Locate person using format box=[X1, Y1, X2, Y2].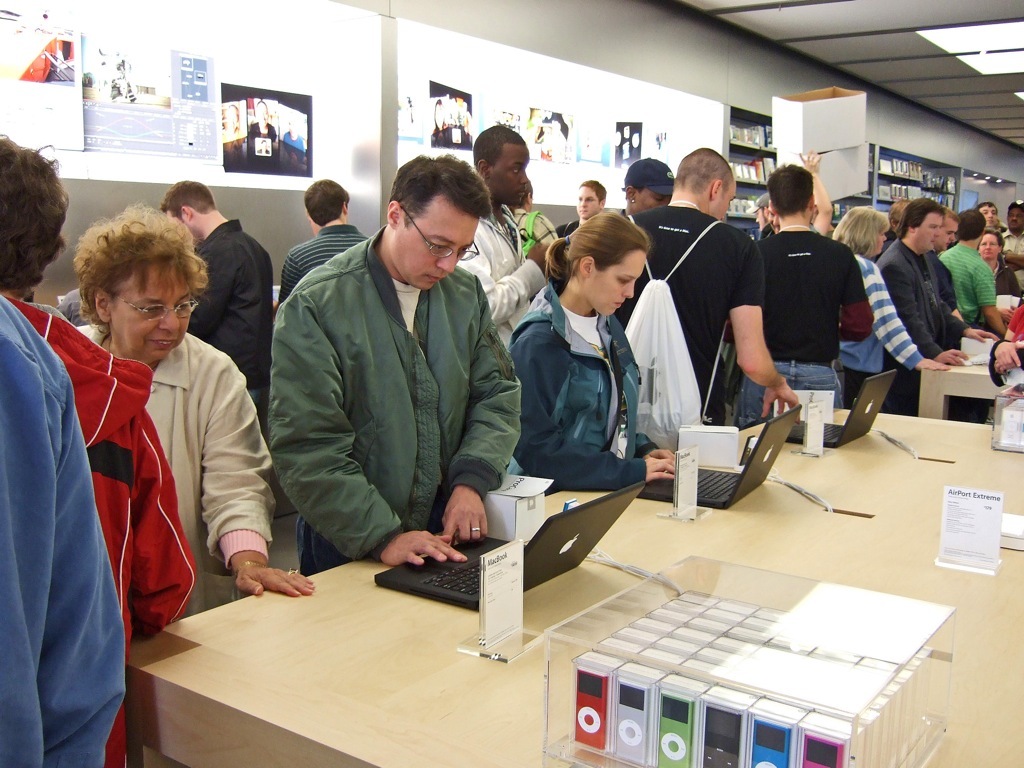
box=[945, 203, 1008, 346].
